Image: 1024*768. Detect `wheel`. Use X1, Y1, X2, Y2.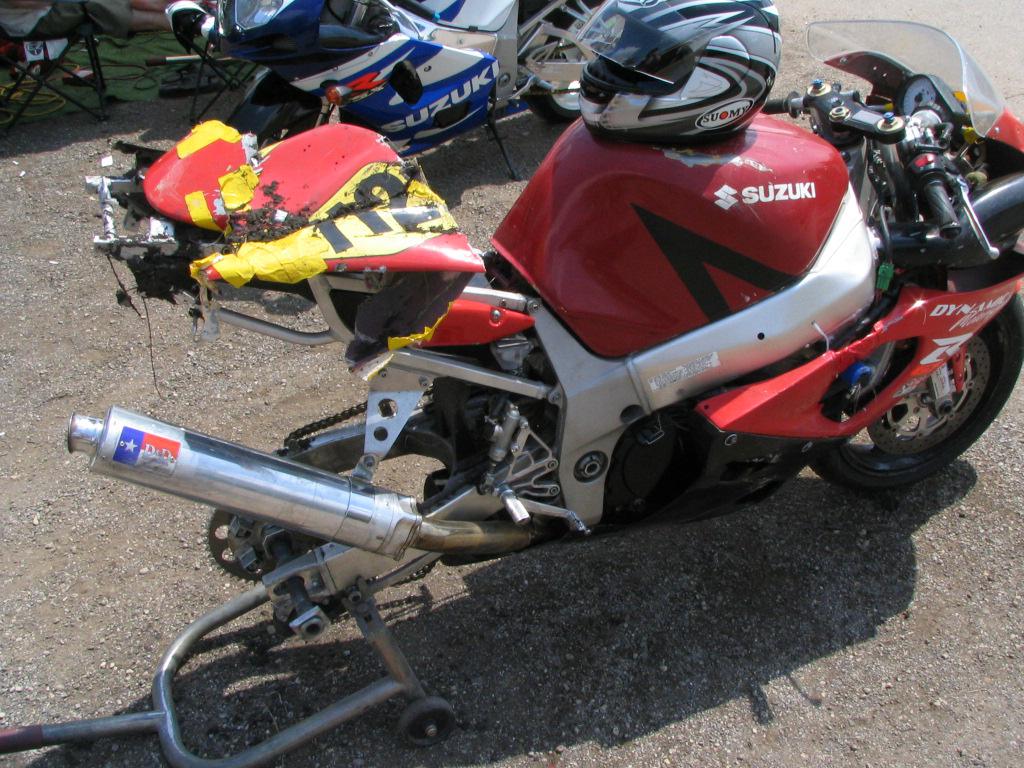
256, 112, 315, 149.
